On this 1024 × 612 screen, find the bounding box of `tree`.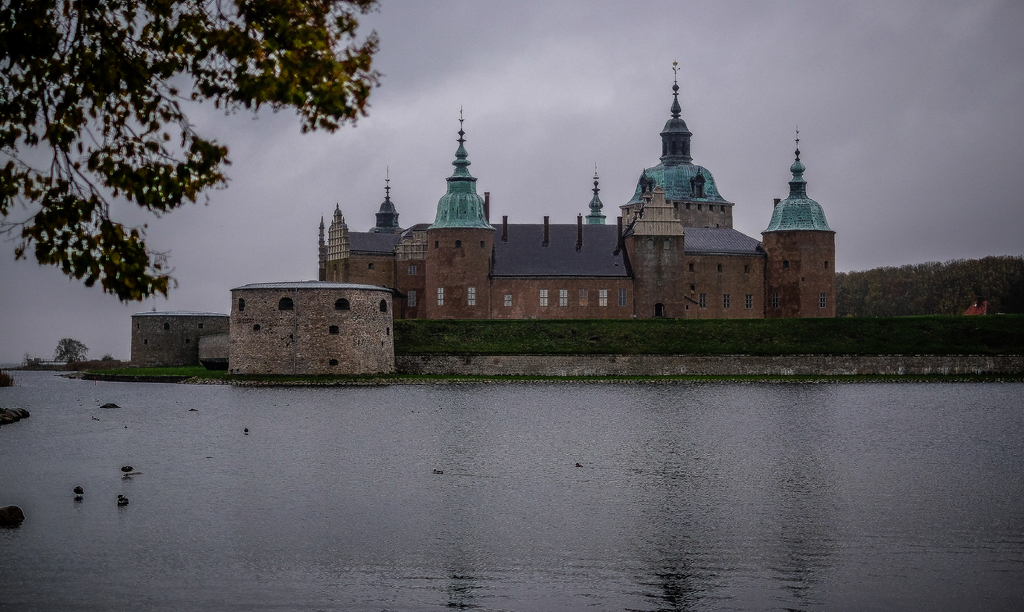
Bounding box: pyautogui.locateOnScreen(0, 0, 380, 296).
